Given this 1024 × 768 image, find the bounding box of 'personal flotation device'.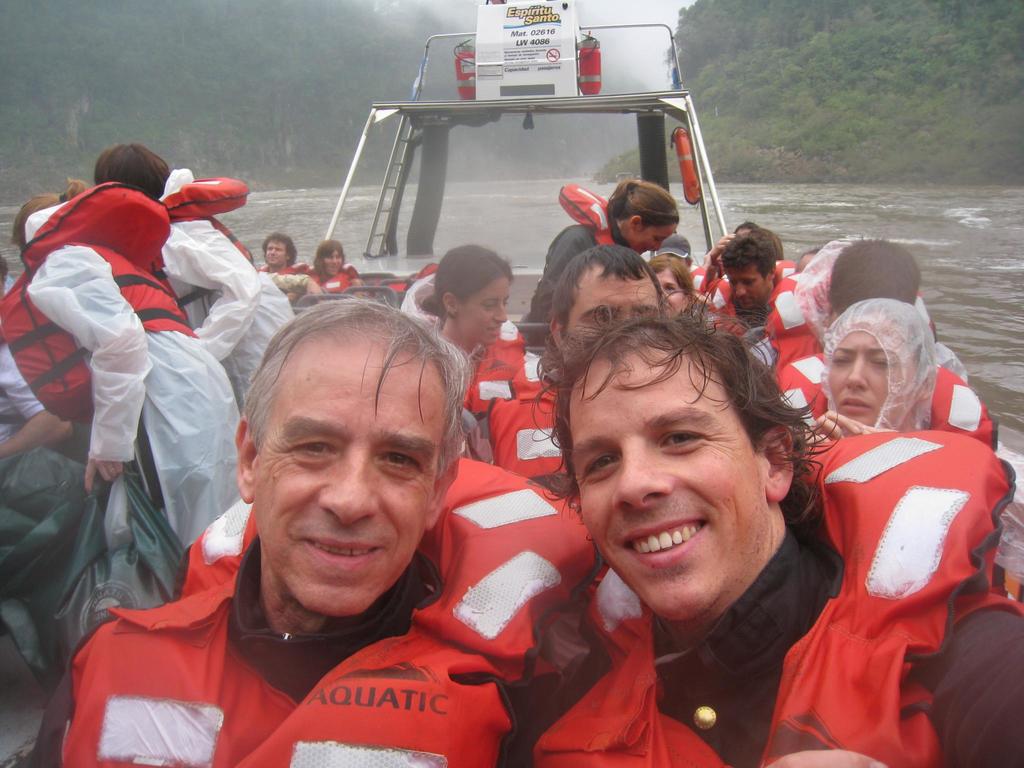
(left=528, top=422, right=1023, bottom=767).
